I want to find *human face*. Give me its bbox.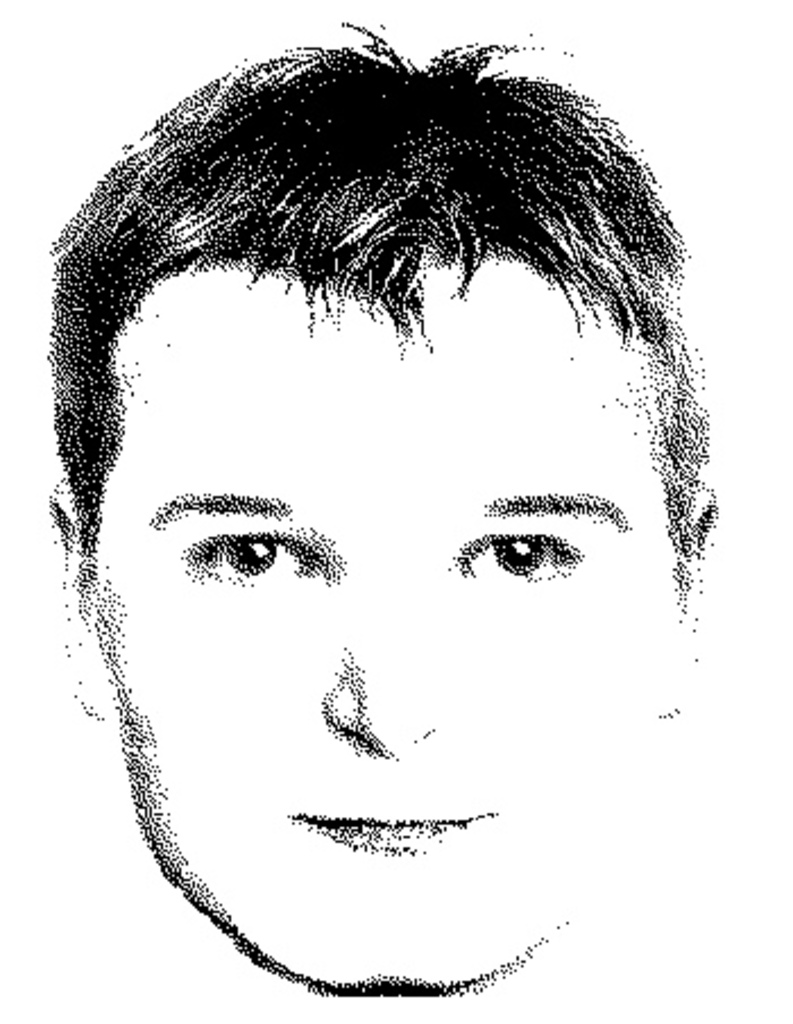
rect(100, 258, 673, 976).
